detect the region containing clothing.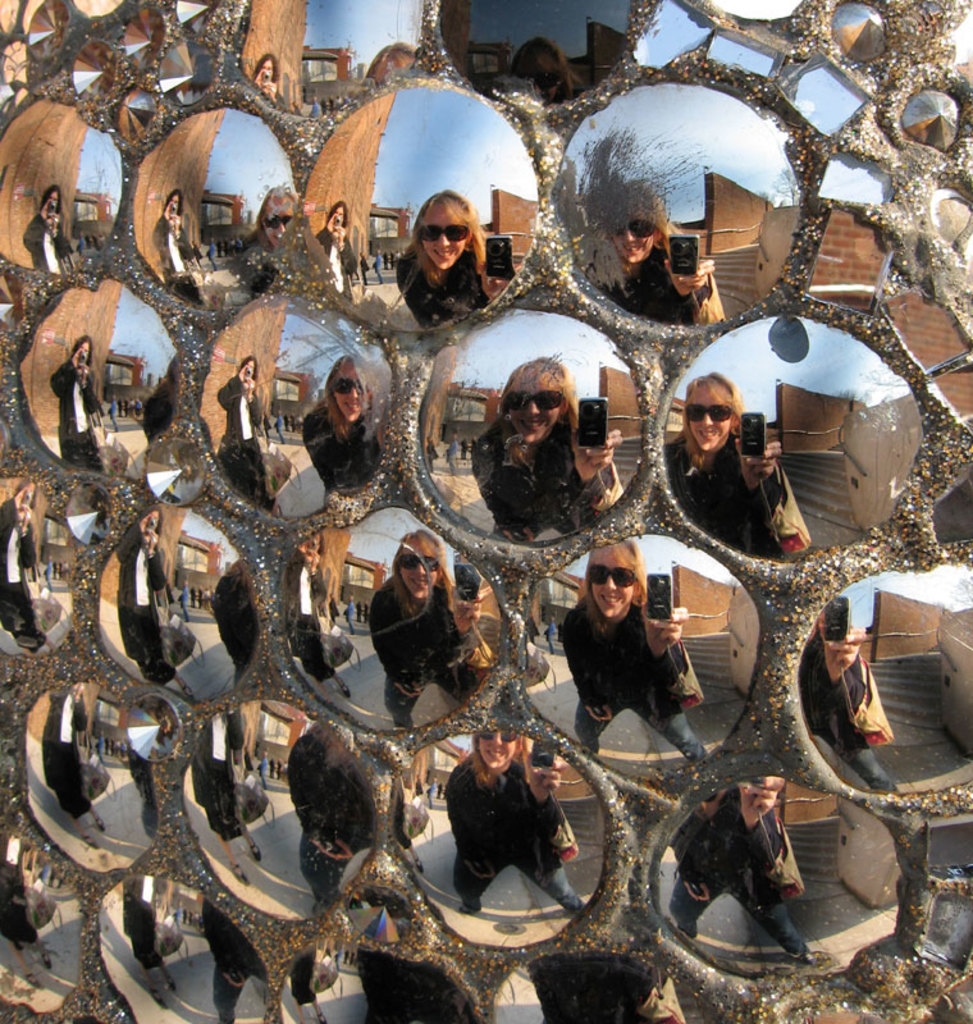
[x1=209, y1=568, x2=268, y2=676].
